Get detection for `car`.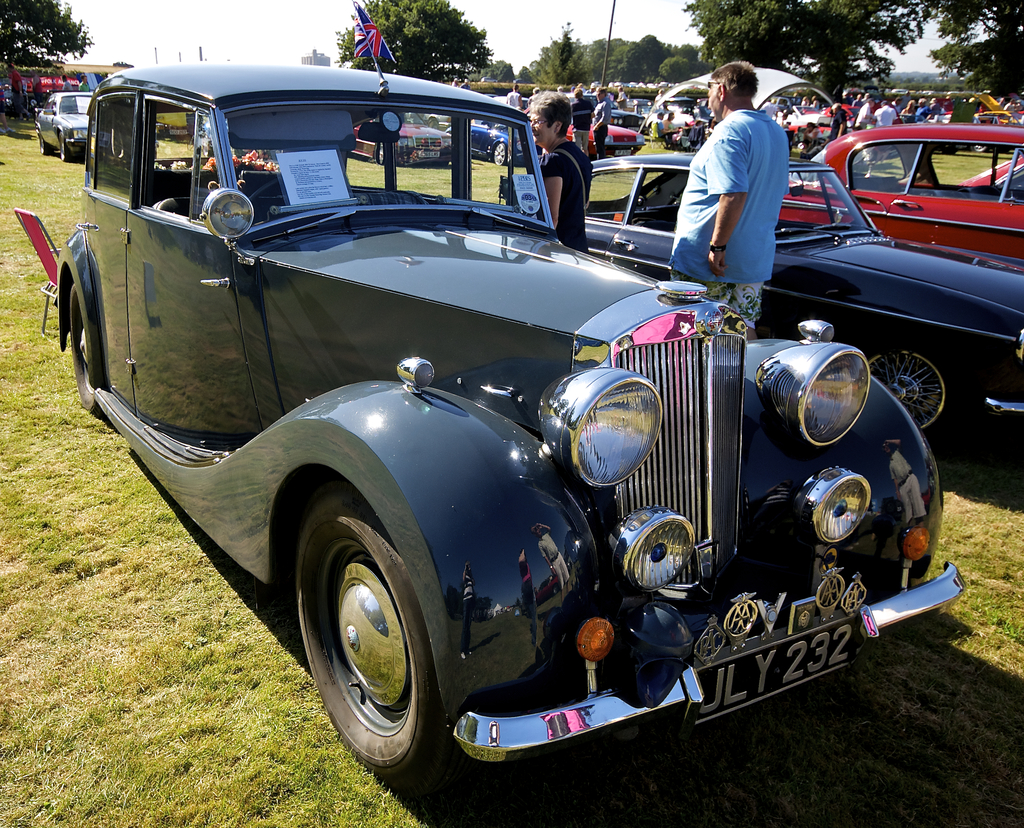
Detection: <box>466,114,523,165</box>.
